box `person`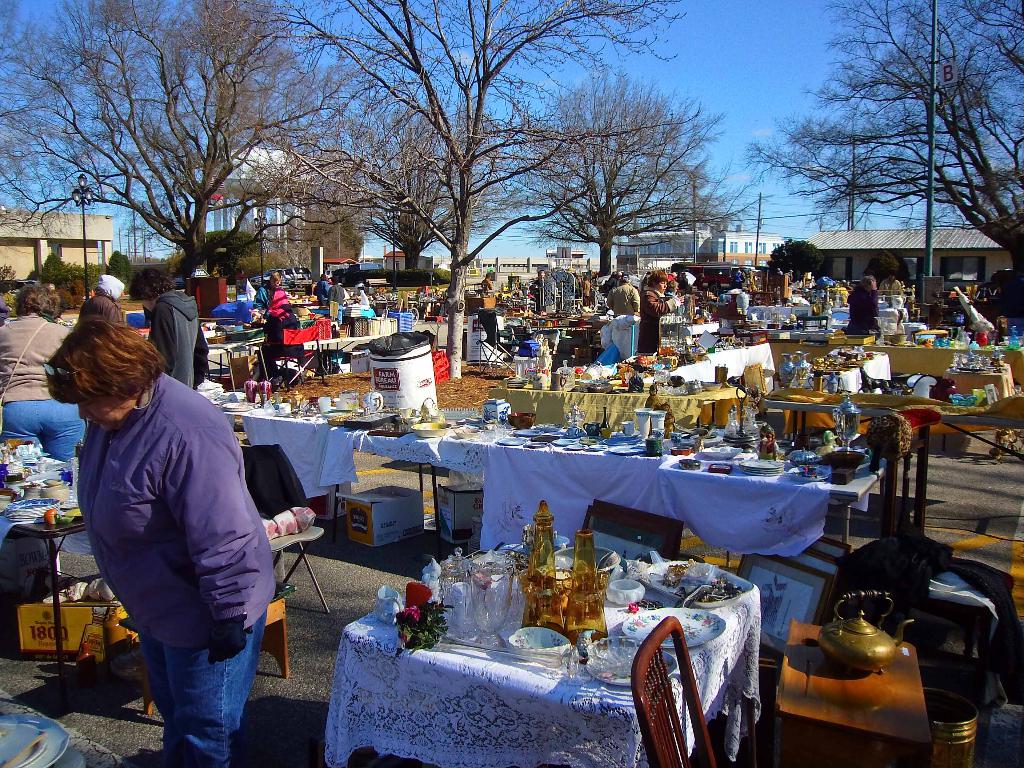
{"x1": 118, "y1": 266, "x2": 211, "y2": 386}
